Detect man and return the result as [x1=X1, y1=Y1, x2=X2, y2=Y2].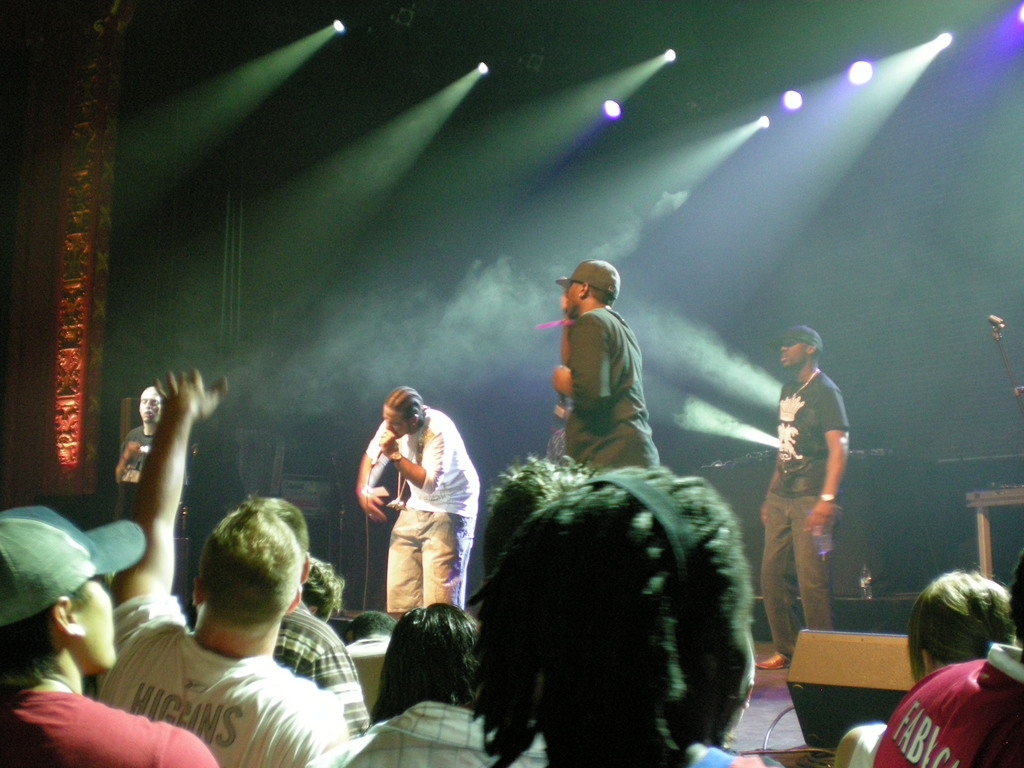
[x1=552, y1=258, x2=660, y2=470].
